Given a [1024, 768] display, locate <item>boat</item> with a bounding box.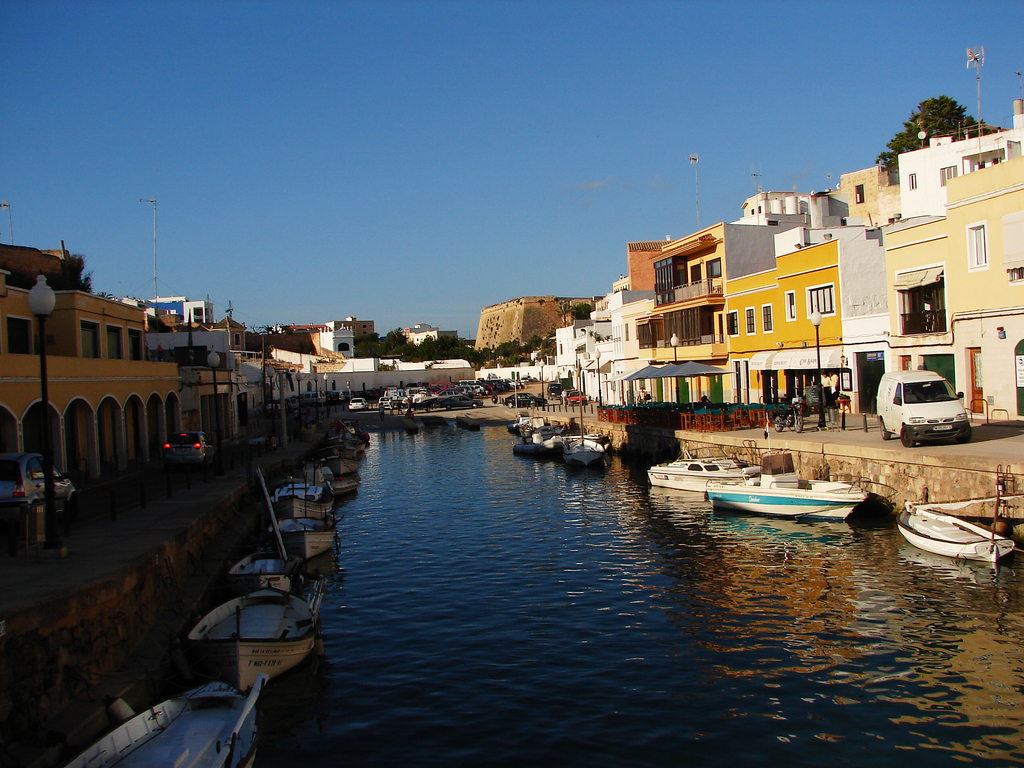
Located: [273, 479, 322, 507].
